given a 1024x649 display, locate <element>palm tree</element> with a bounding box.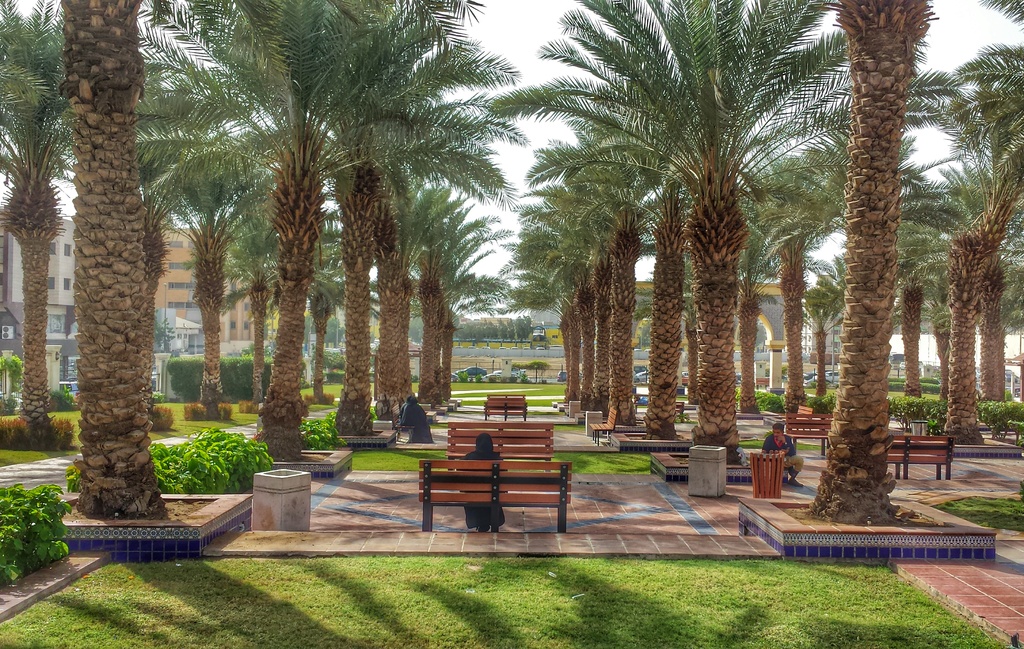
Located: 154:0:504:418.
